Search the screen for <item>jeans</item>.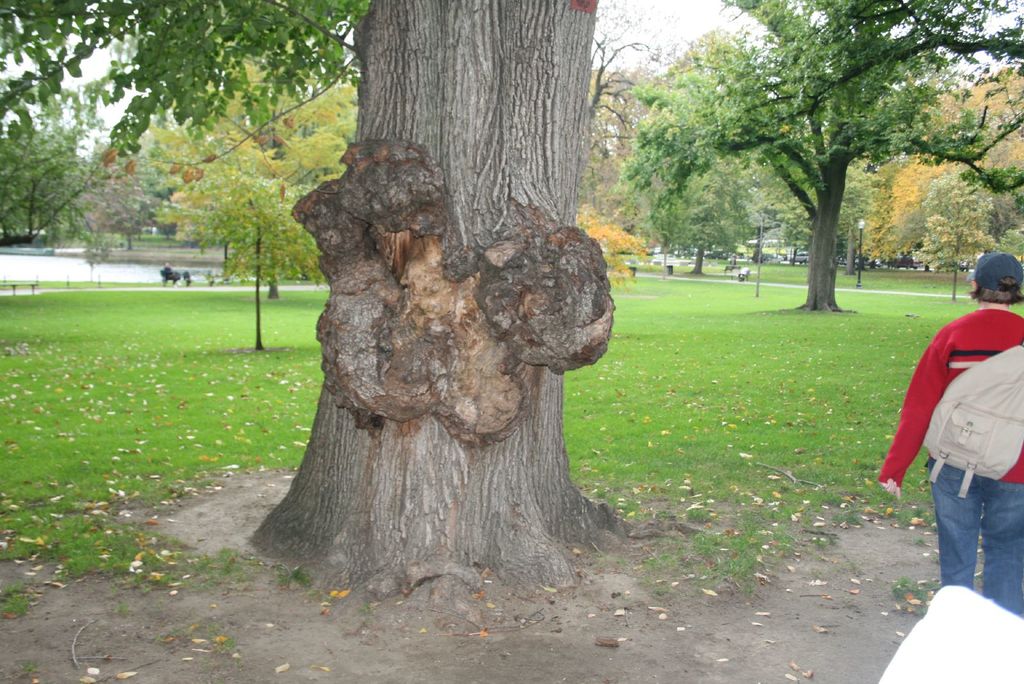
Found at x1=920 y1=462 x2=1022 y2=633.
